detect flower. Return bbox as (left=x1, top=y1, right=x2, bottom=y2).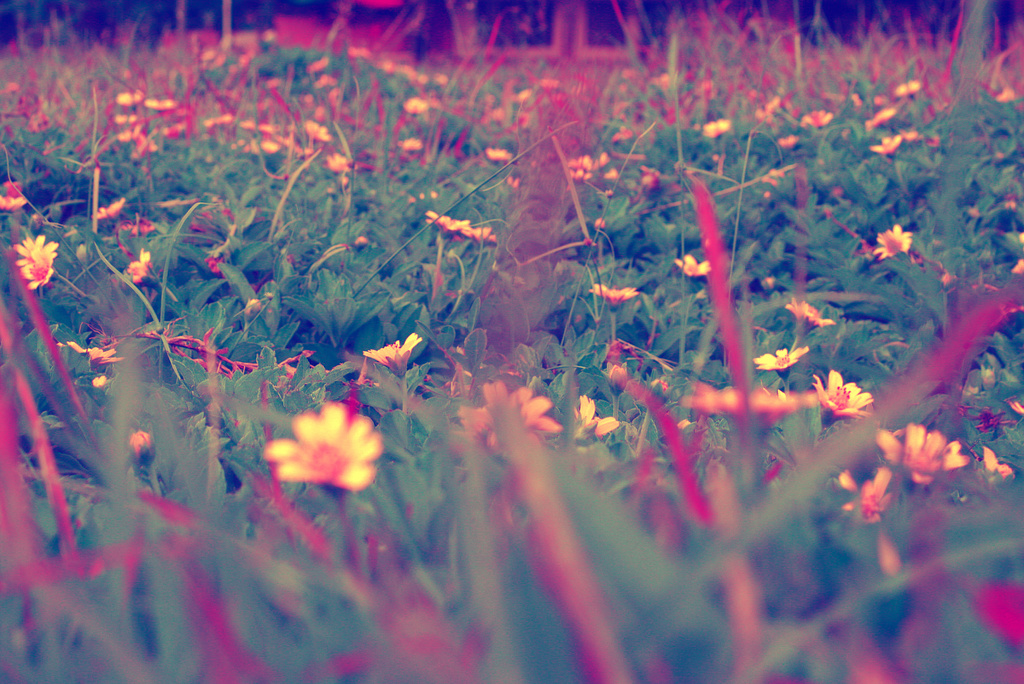
(left=794, top=106, right=834, bottom=134).
